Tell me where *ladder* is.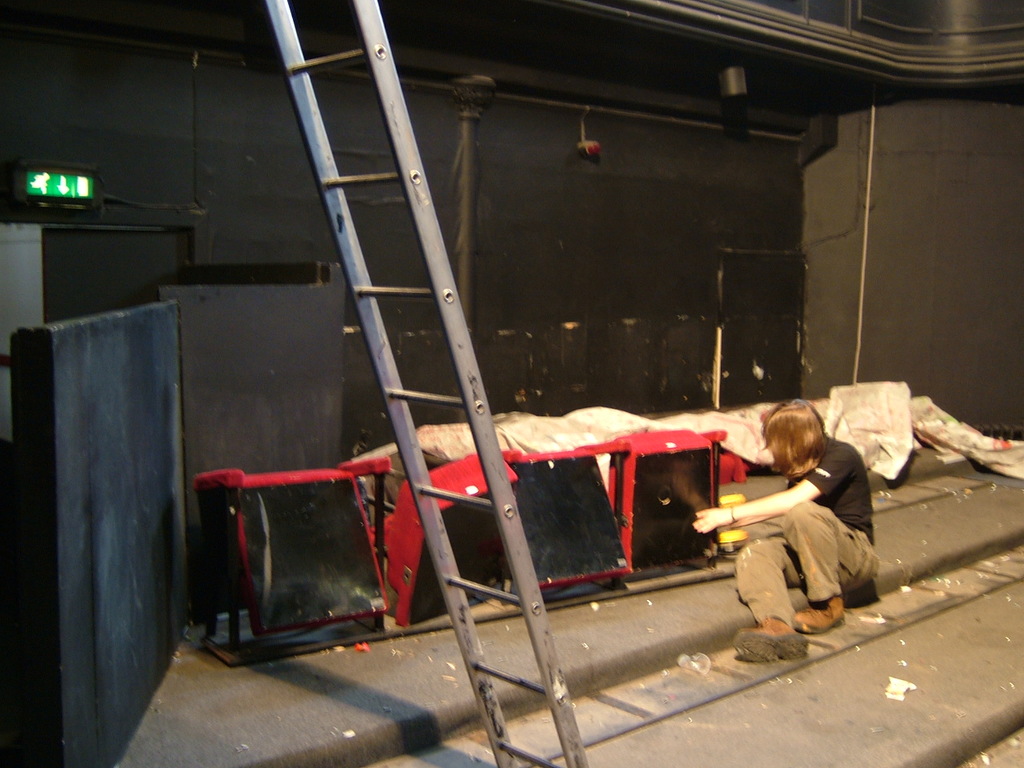
*ladder* is at l=262, t=0, r=590, b=767.
